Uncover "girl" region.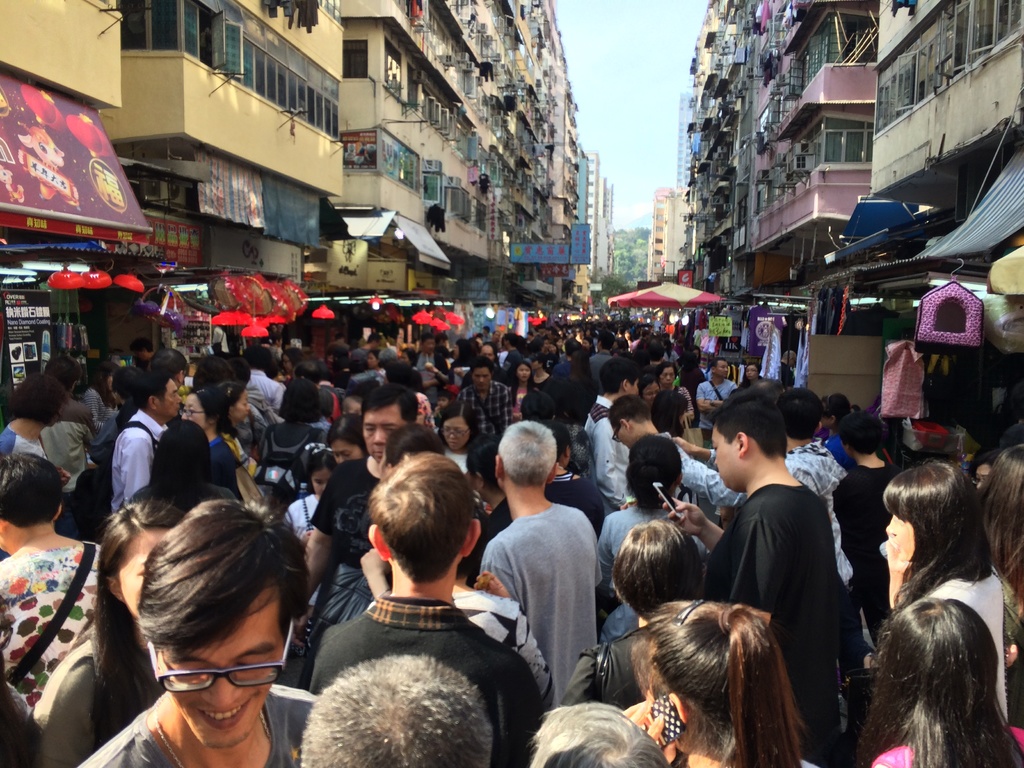
Uncovered: 840, 600, 1023, 767.
